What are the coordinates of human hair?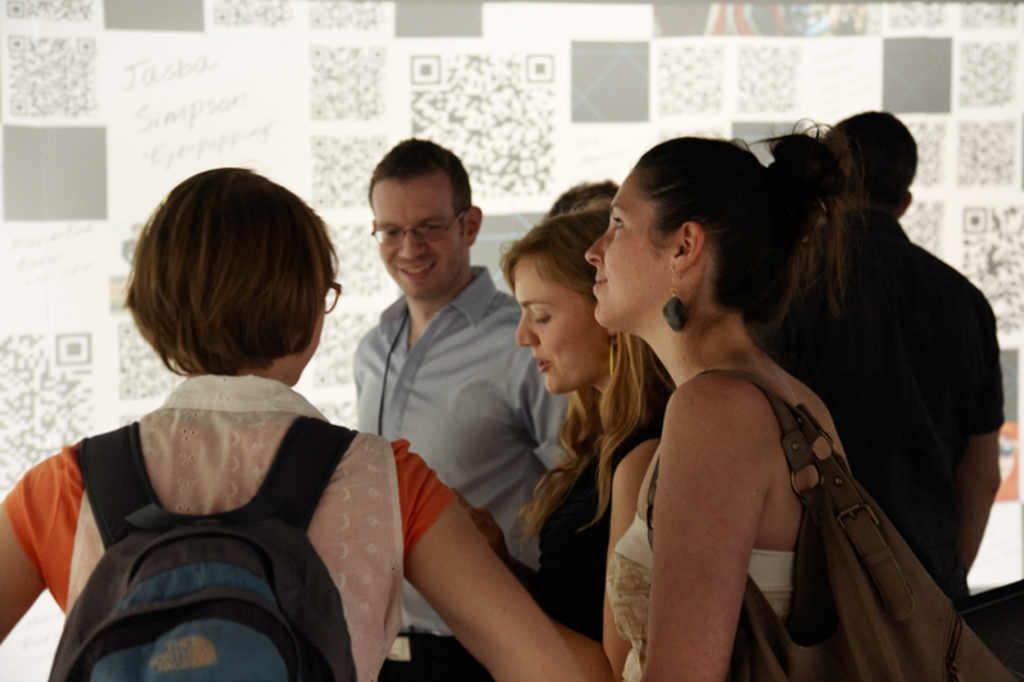
box=[134, 170, 335, 377].
